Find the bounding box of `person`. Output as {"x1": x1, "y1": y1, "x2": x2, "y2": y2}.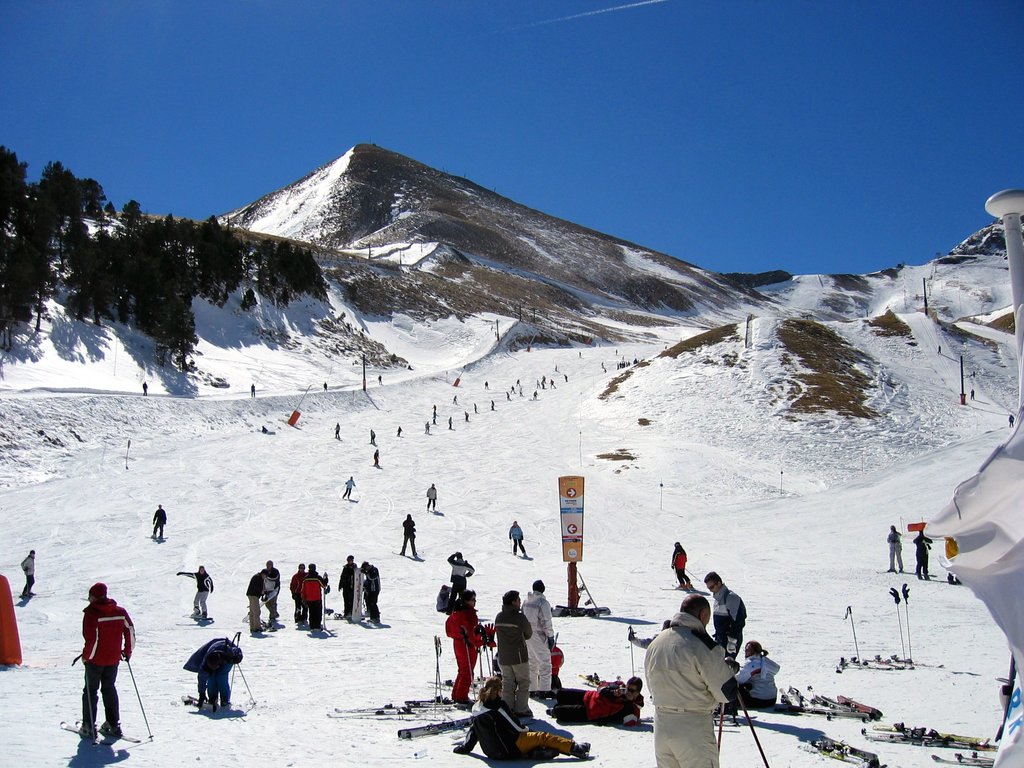
{"x1": 521, "y1": 579, "x2": 556, "y2": 686}.
